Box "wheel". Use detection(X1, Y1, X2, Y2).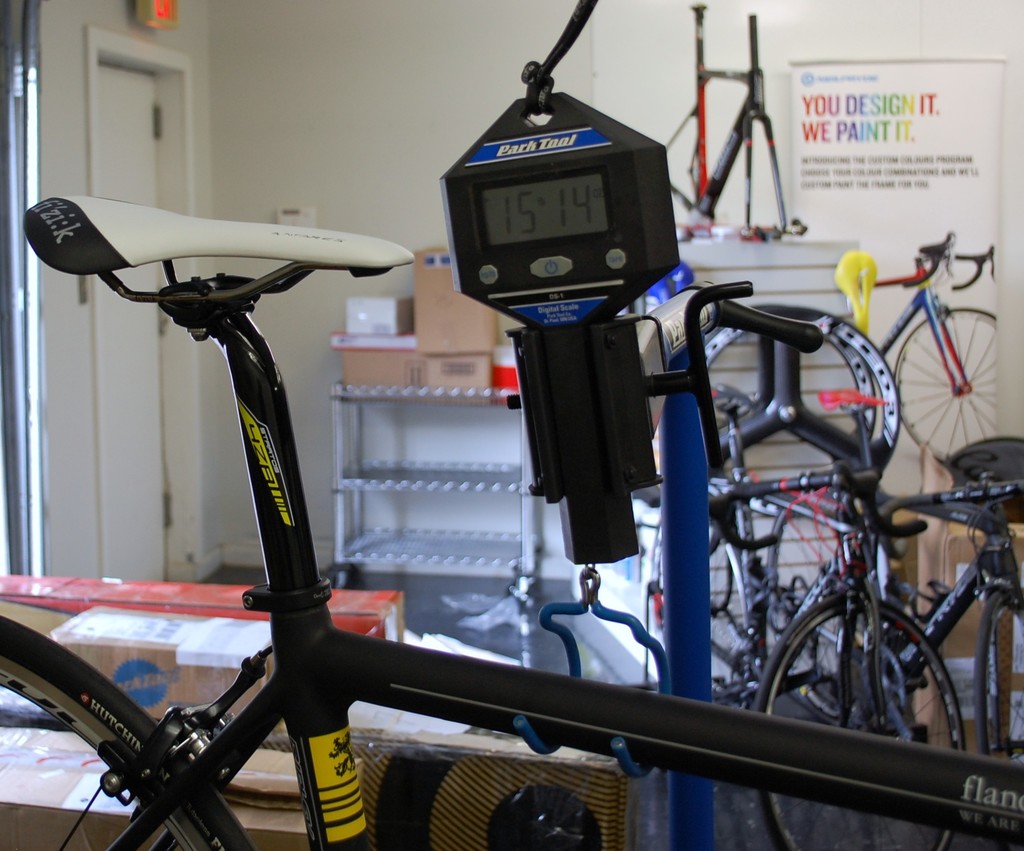
detection(892, 304, 996, 465).
